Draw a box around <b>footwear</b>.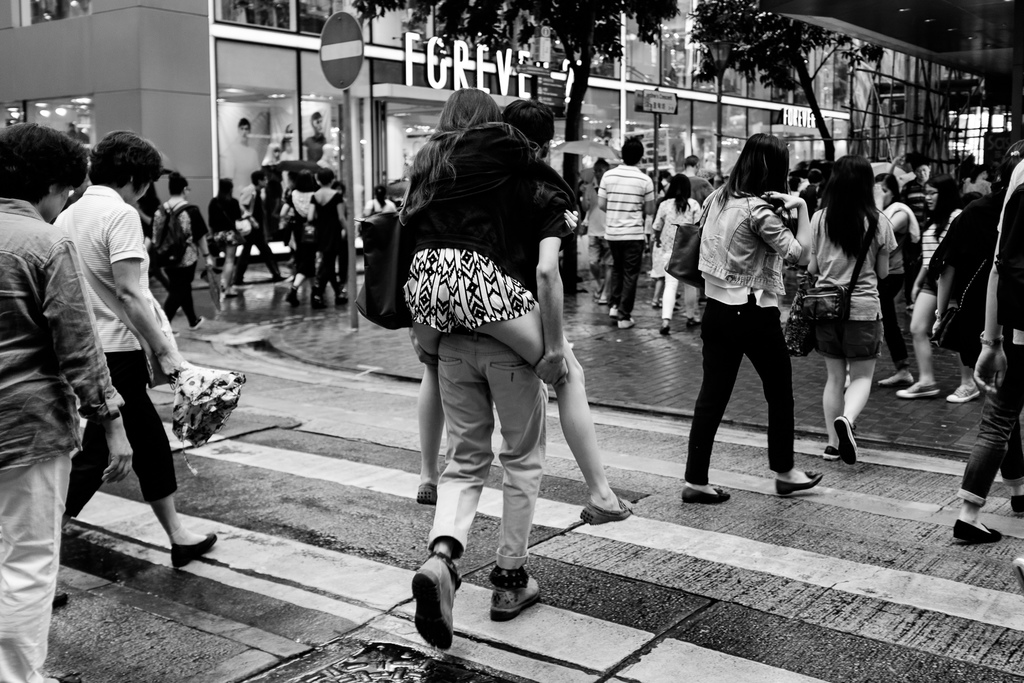
<region>285, 290, 295, 309</region>.
